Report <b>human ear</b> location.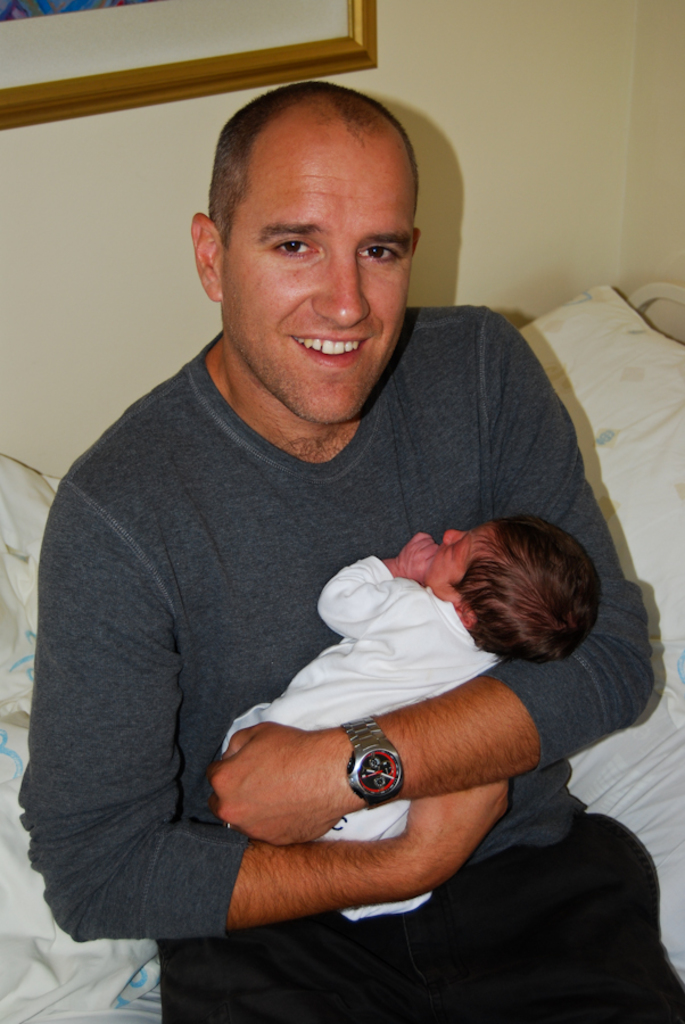
Report: bbox(190, 214, 218, 298).
